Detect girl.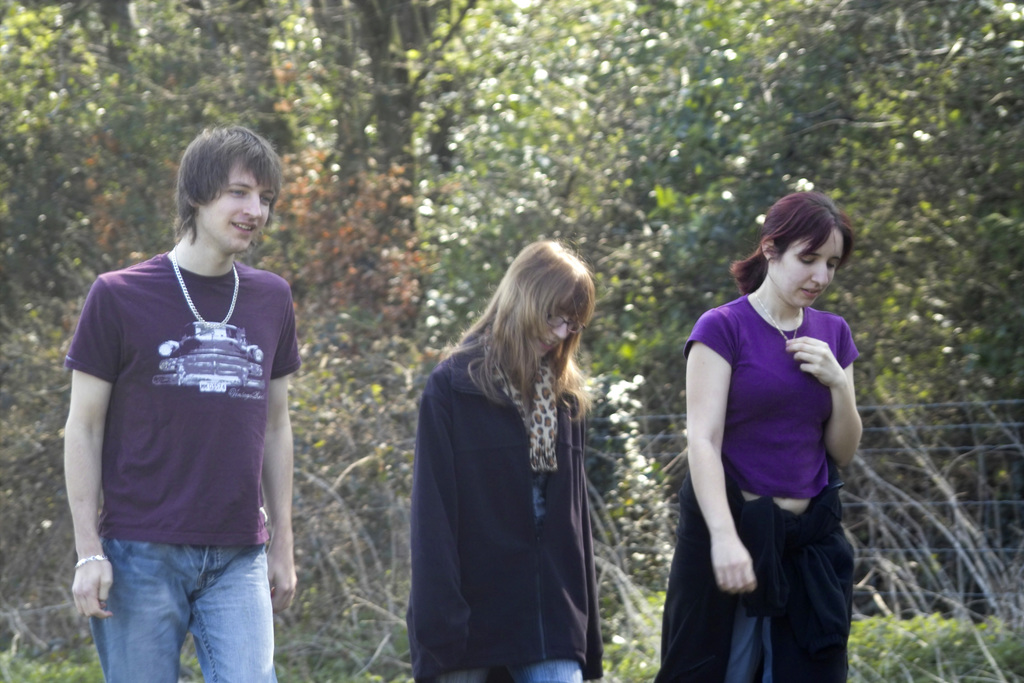
Detected at [x1=403, y1=235, x2=602, y2=682].
